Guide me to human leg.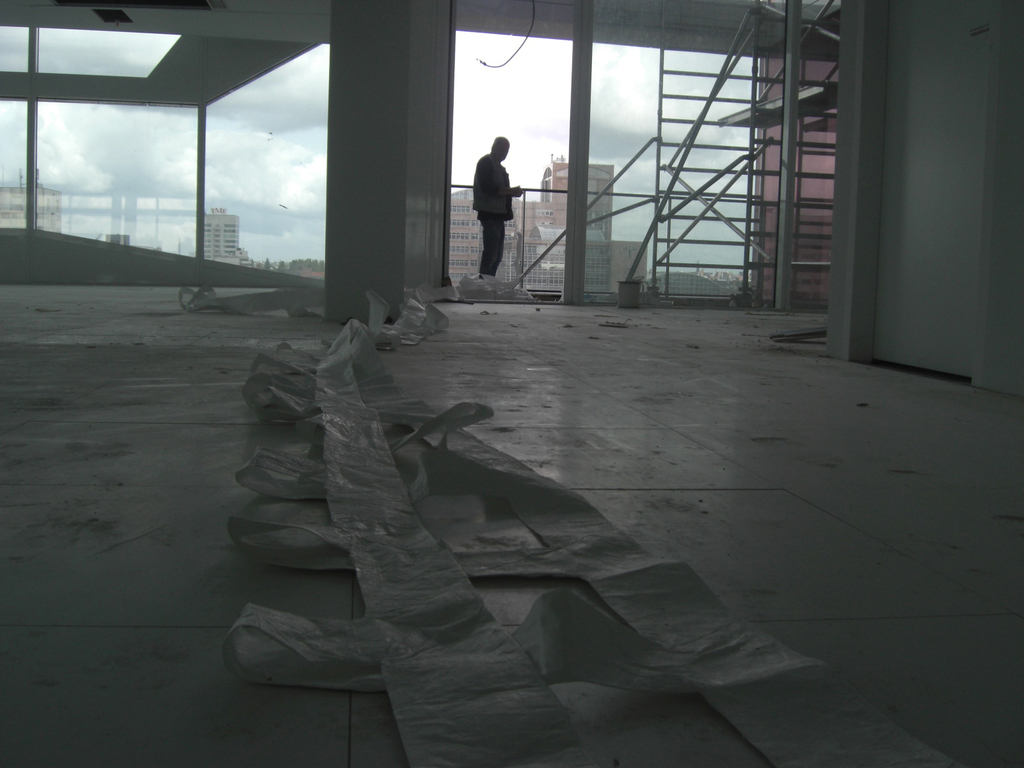
Guidance: bbox=[477, 207, 501, 280].
